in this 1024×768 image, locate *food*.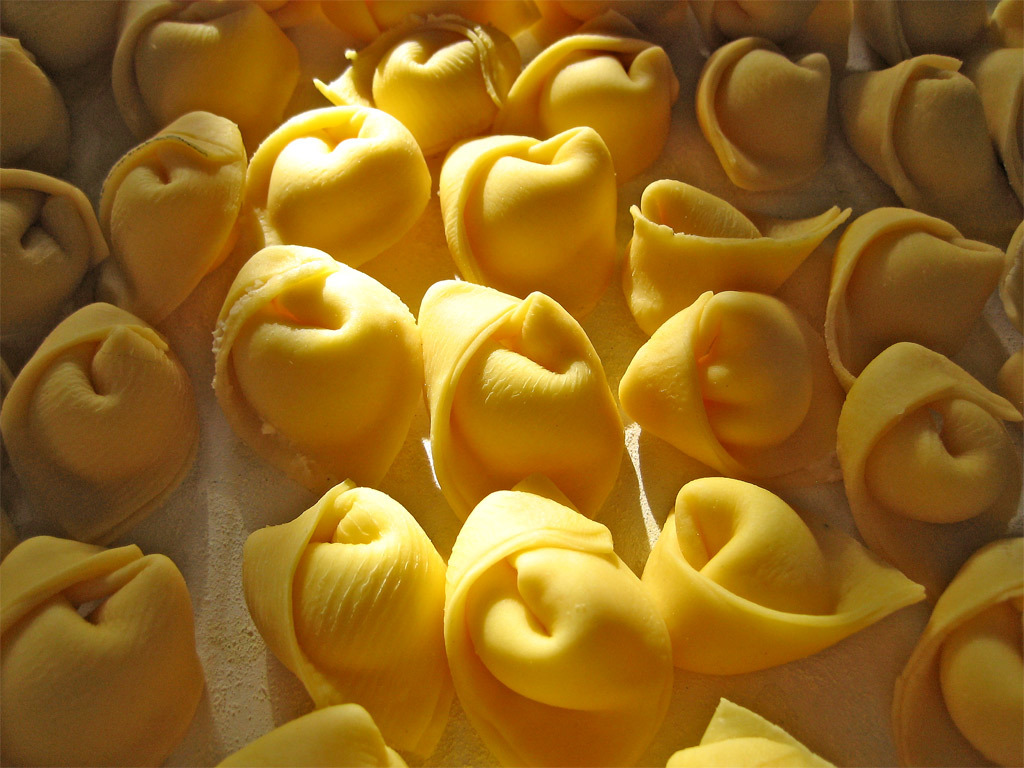
Bounding box: [536,0,687,49].
